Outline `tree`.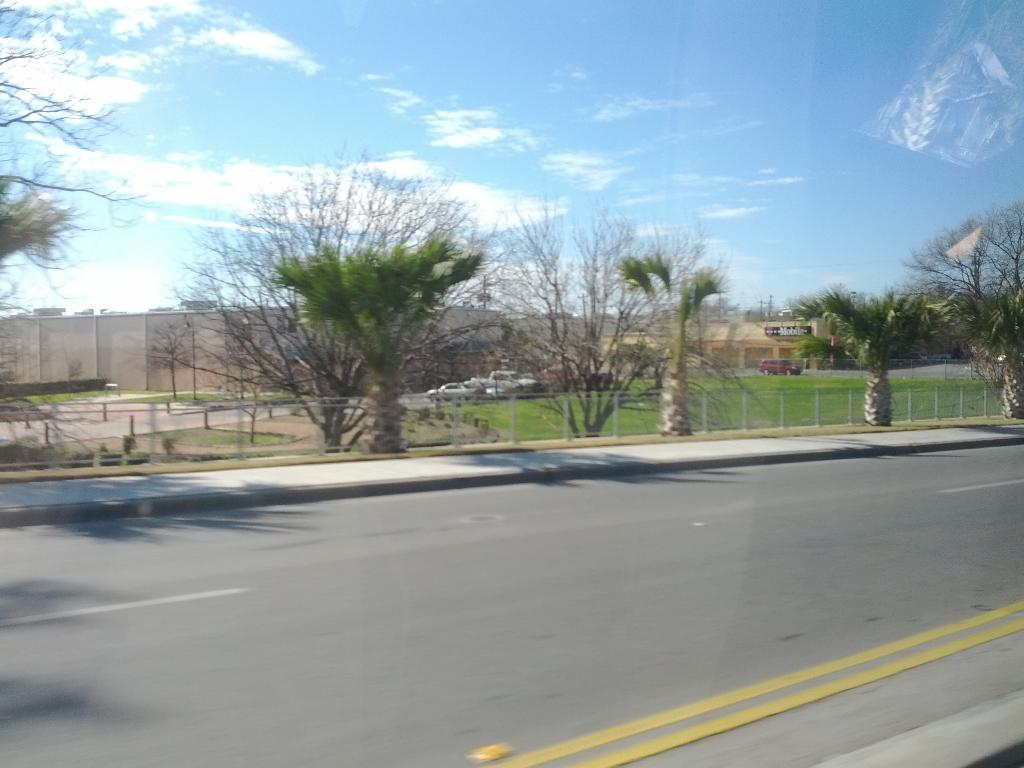
Outline: bbox=(916, 195, 1023, 416).
